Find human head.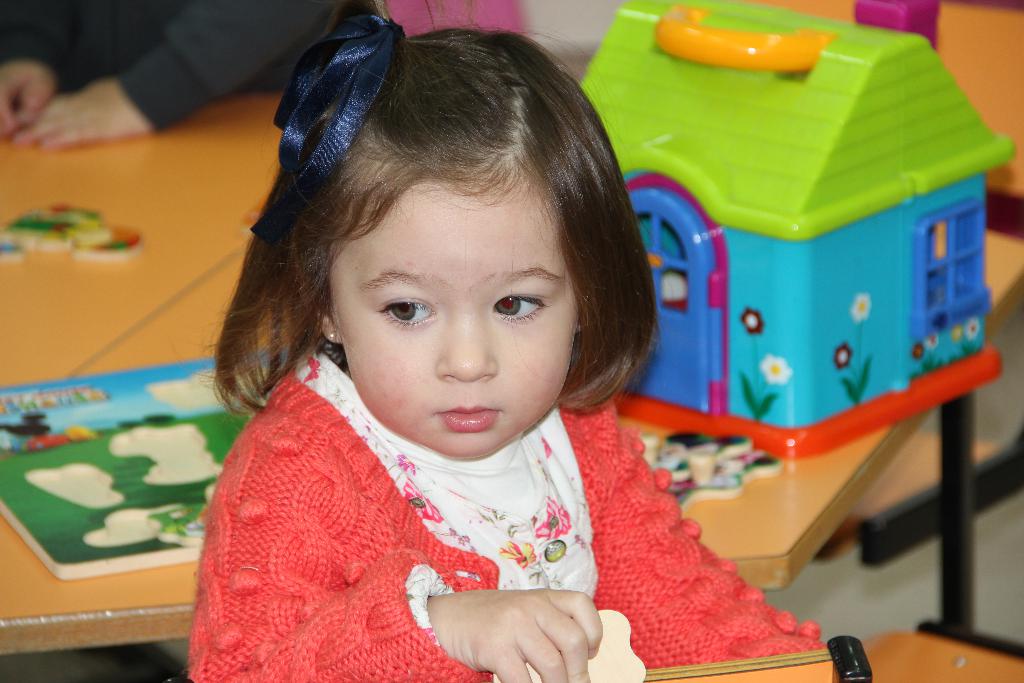
{"left": 252, "top": 28, "right": 618, "bottom": 445}.
